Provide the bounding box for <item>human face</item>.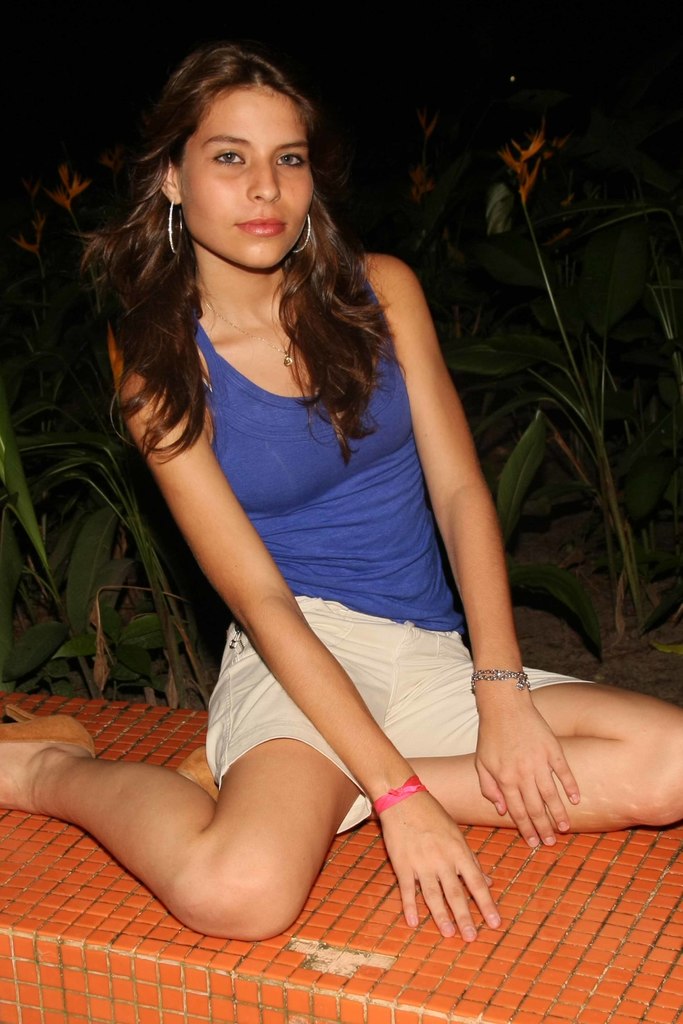
locate(172, 71, 324, 260).
